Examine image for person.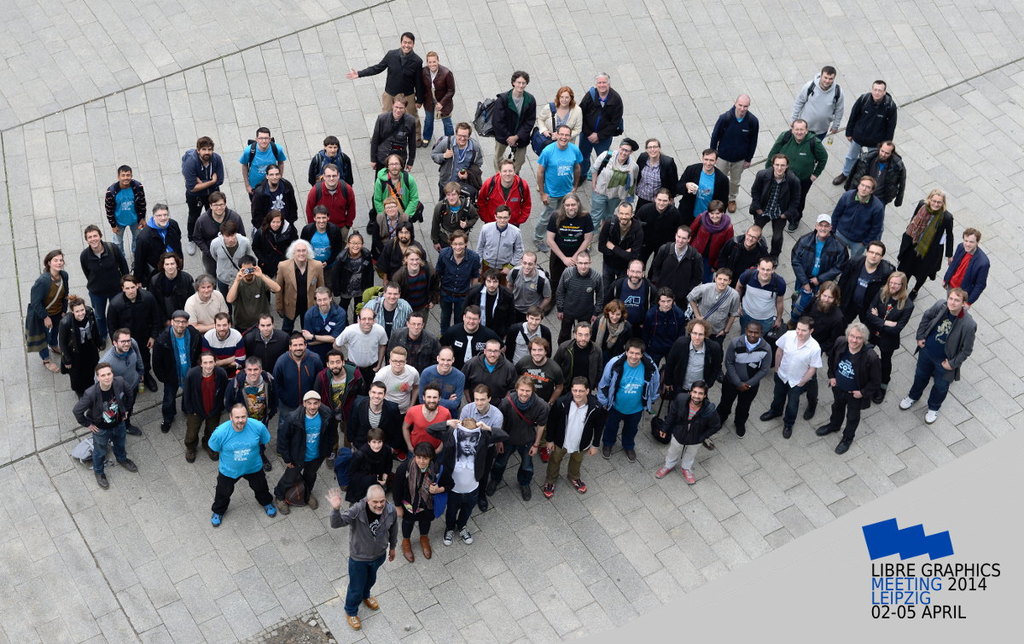
Examination result: 327/305/385/369.
